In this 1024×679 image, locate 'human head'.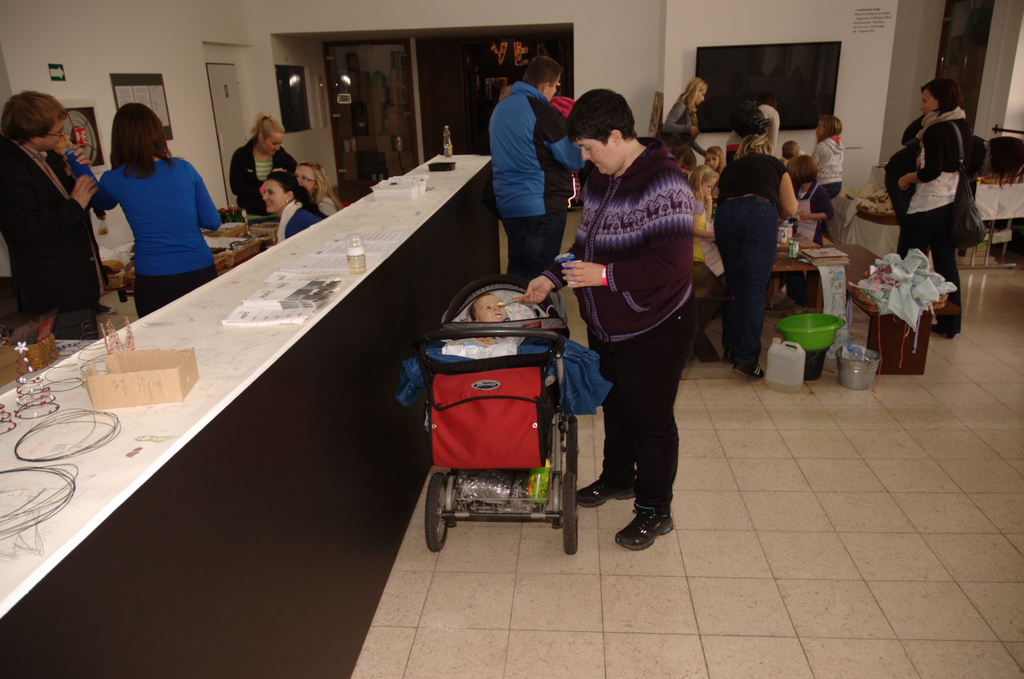
Bounding box: box(684, 73, 714, 110).
